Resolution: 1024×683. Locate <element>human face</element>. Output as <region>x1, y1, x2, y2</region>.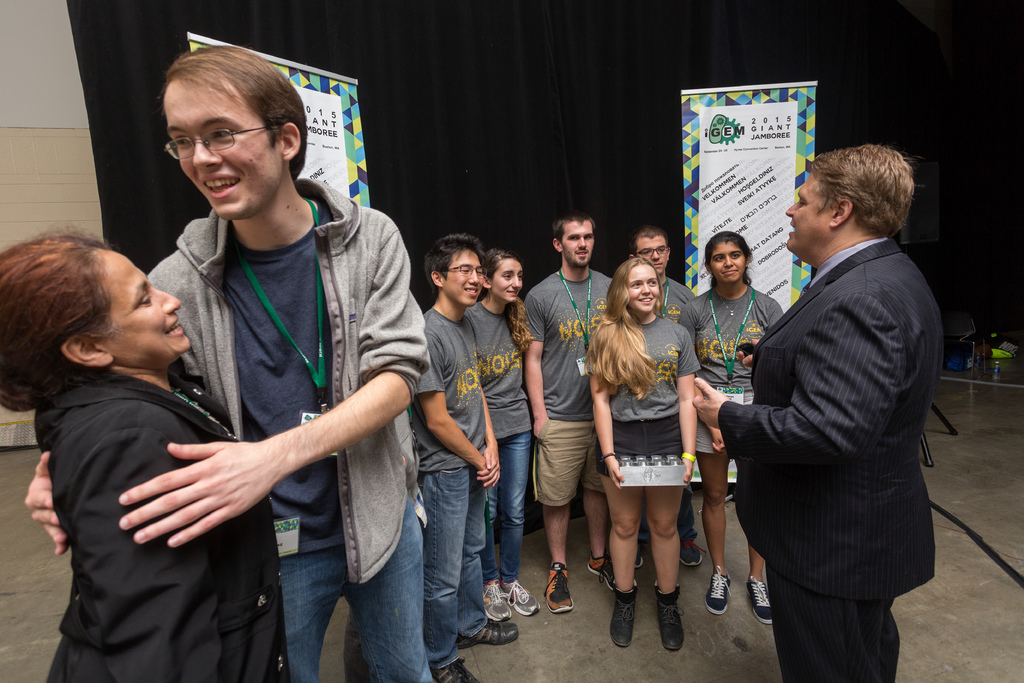
<region>444, 247, 483, 306</region>.
